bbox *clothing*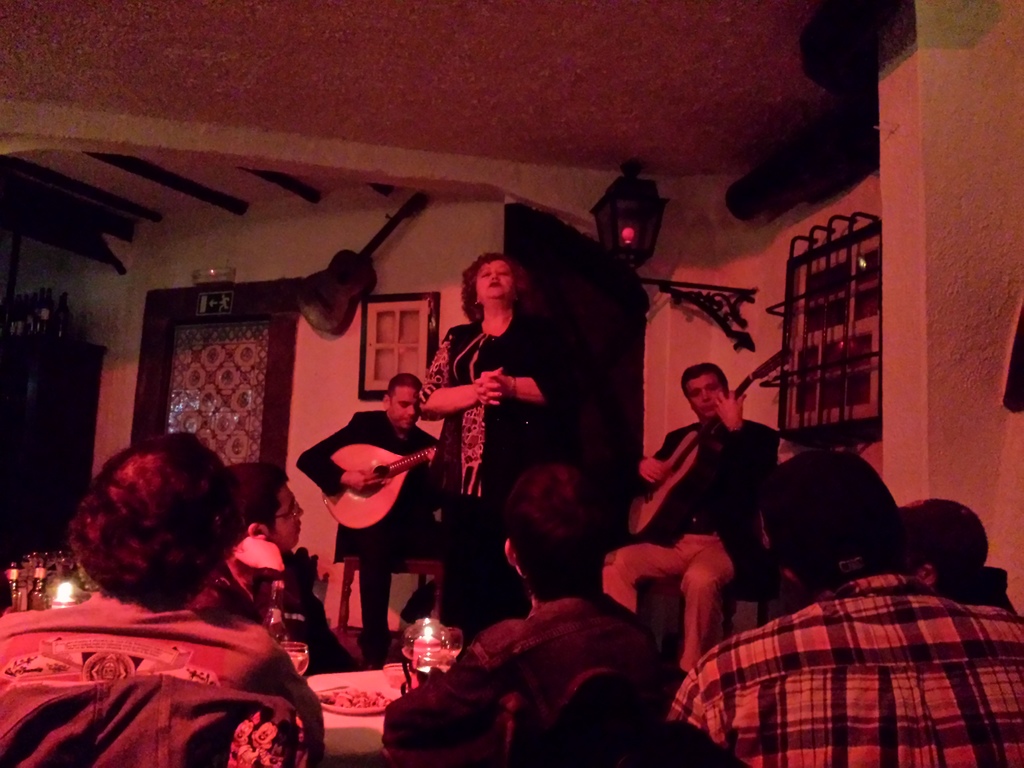
crop(195, 561, 358, 671)
